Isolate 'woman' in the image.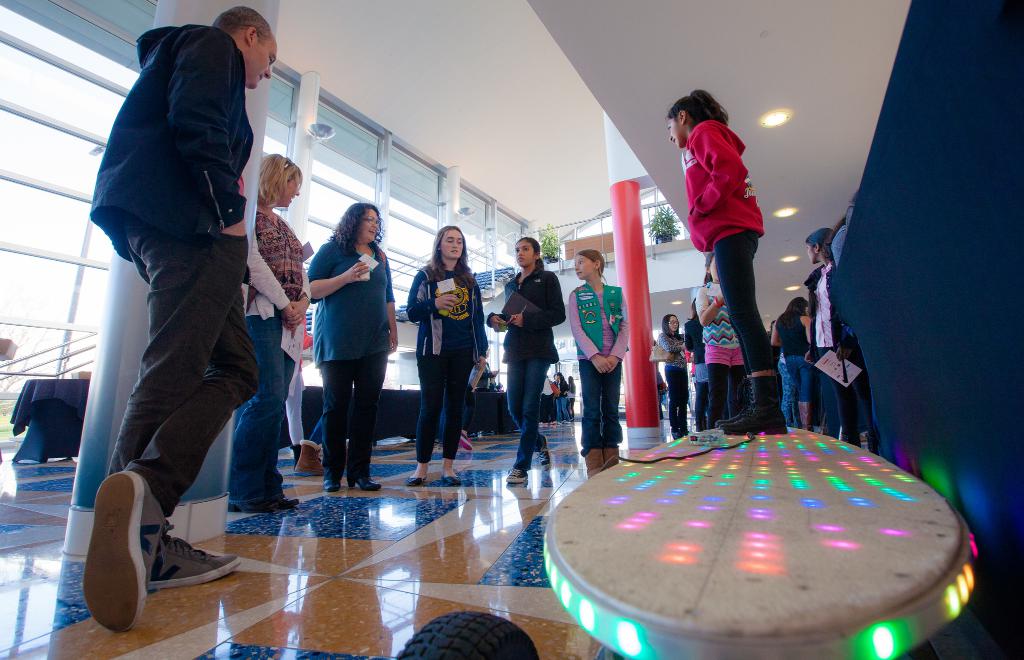
Isolated region: 404, 225, 488, 487.
